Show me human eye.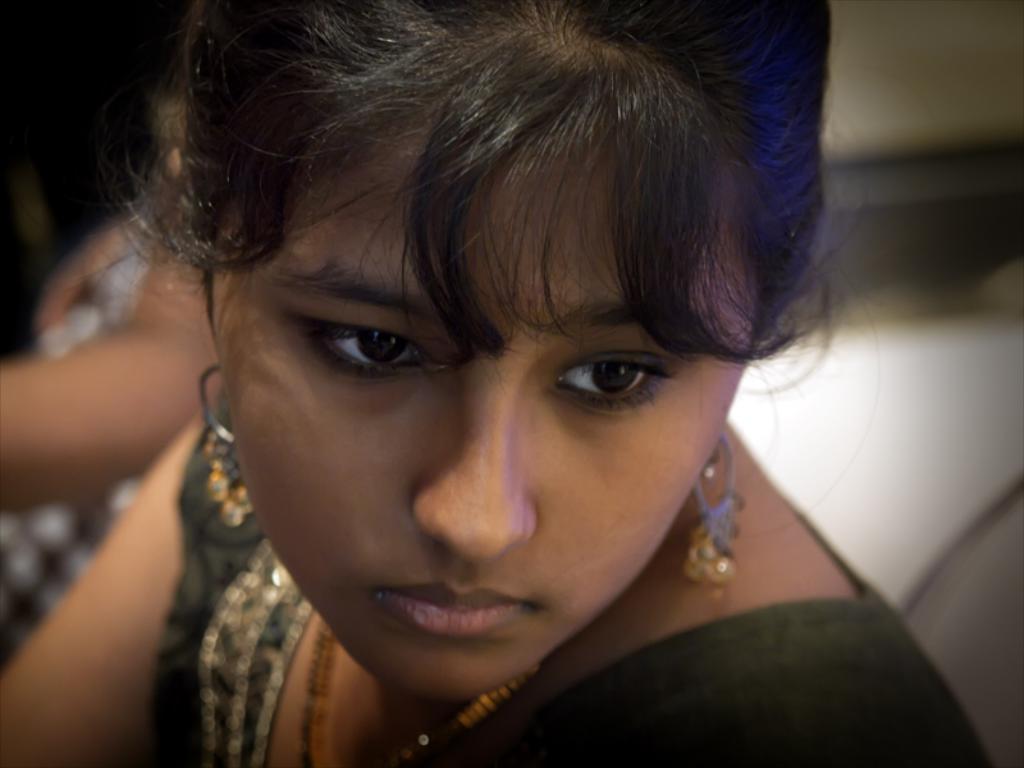
human eye is here: bbox(268, 300, 470, 392).
